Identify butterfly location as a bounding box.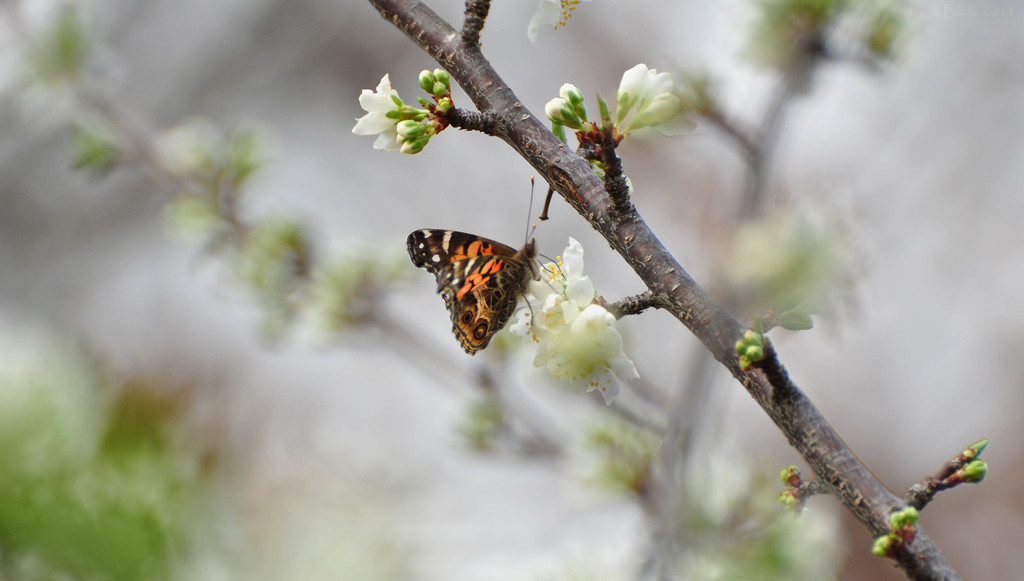
box(406, 178, 563, 354).
